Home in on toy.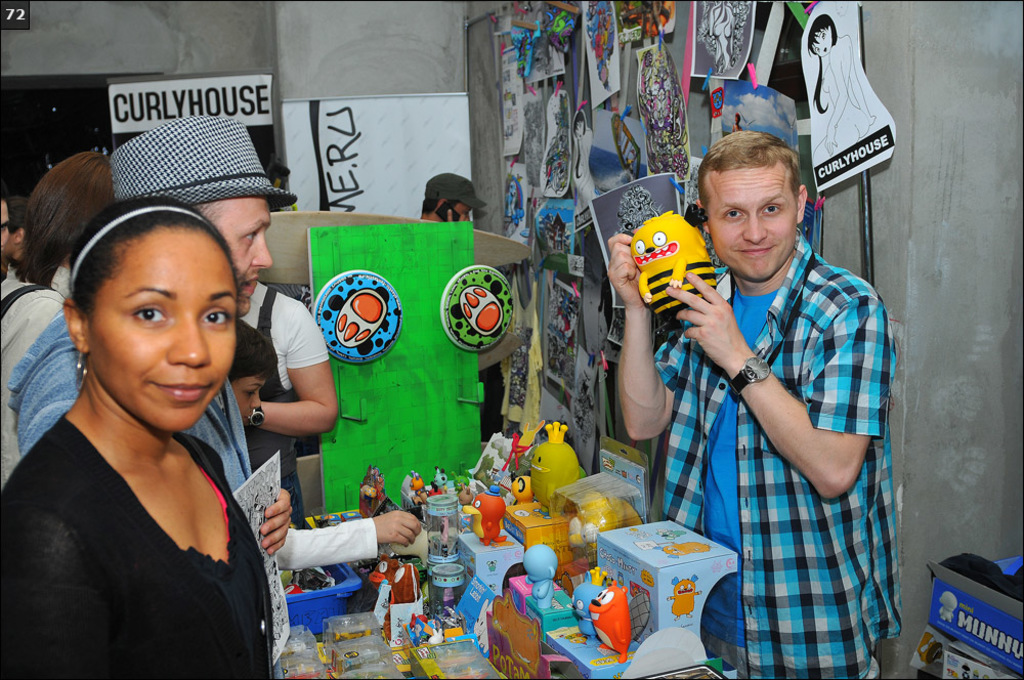
Homed in at (x1=527, y1=419, x2=578, y2=514).
